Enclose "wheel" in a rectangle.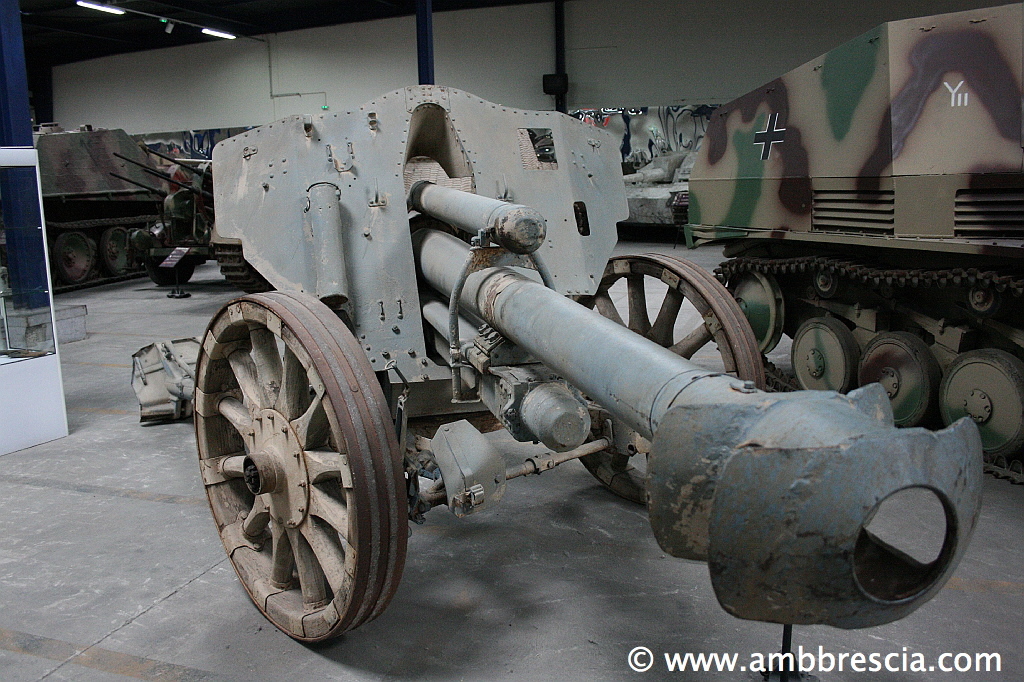
<box>579,250,767,508</box>.
